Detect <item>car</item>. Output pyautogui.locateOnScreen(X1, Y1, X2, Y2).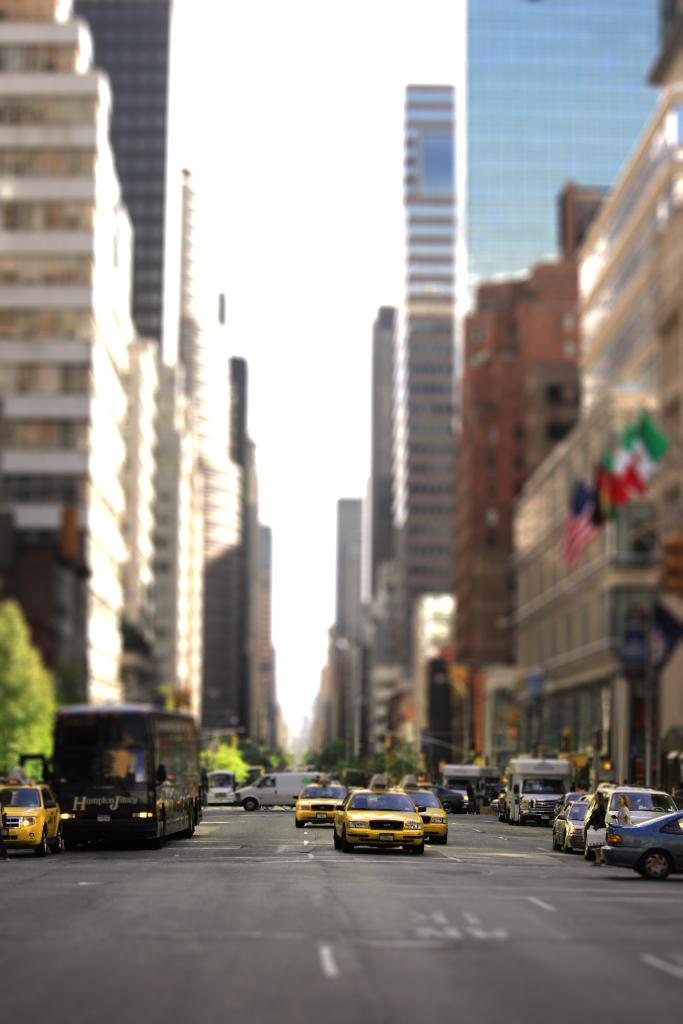
pyautogui.locateOnScreen(0, 779, 61, 854).
